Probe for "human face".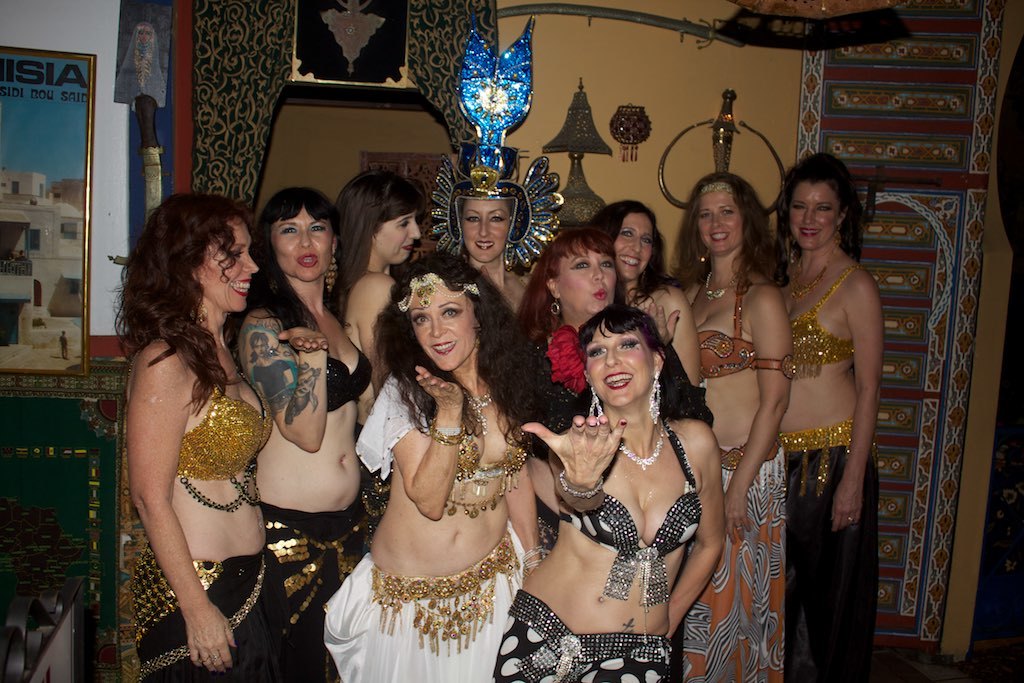
Probe result: [x1=552, y1=241, x2=617, y2=313].
